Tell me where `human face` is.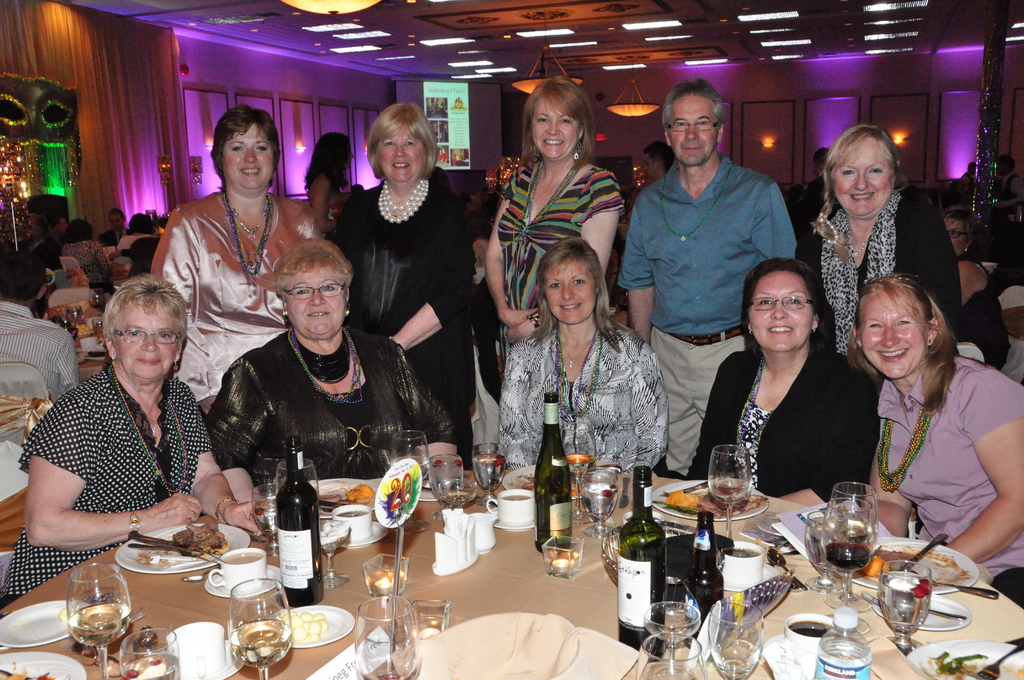
`human face` is at (x1=285, y1=266, x2=343, y2=339).
